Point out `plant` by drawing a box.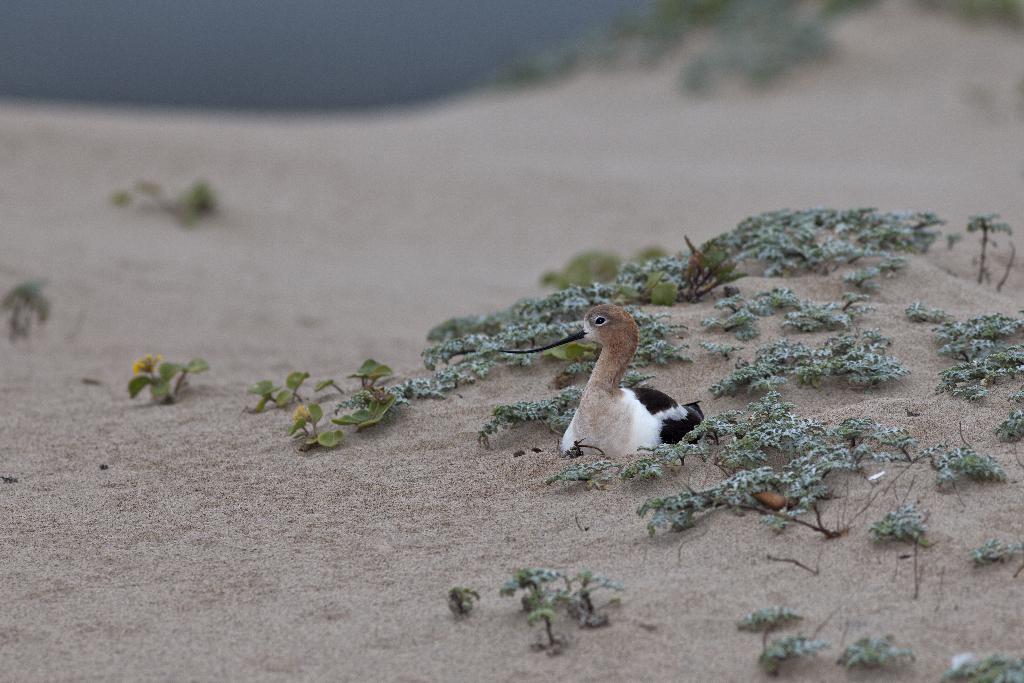
bbox(763, 630, 825, 672).
